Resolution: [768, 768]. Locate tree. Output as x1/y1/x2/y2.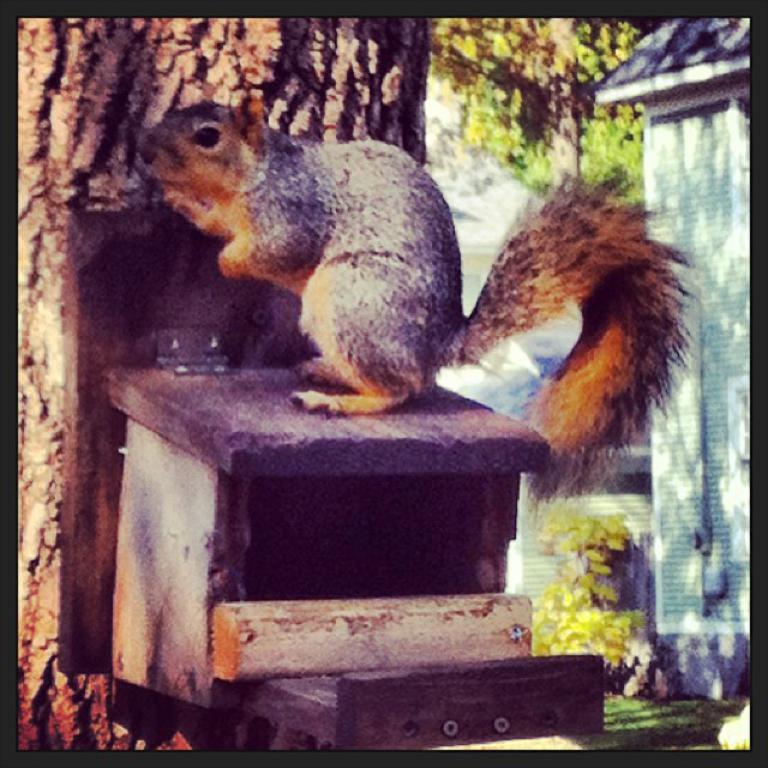
19/18/431/751.
